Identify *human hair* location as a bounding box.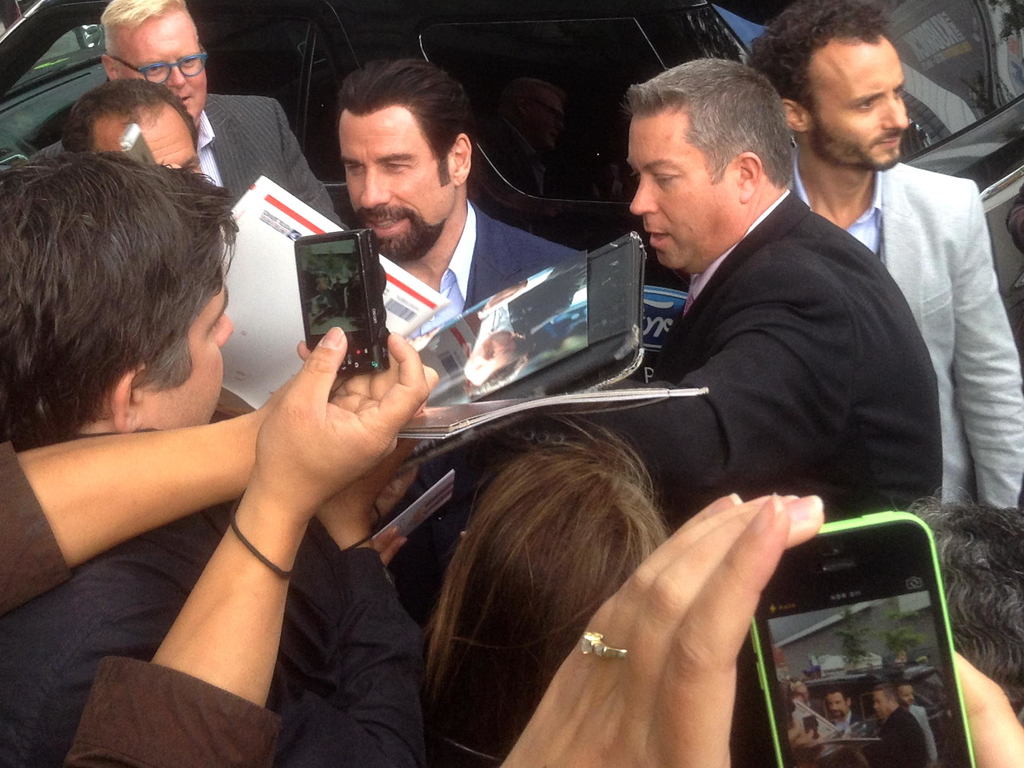
[x1=871, y1=681, x2=900, y2=713].
